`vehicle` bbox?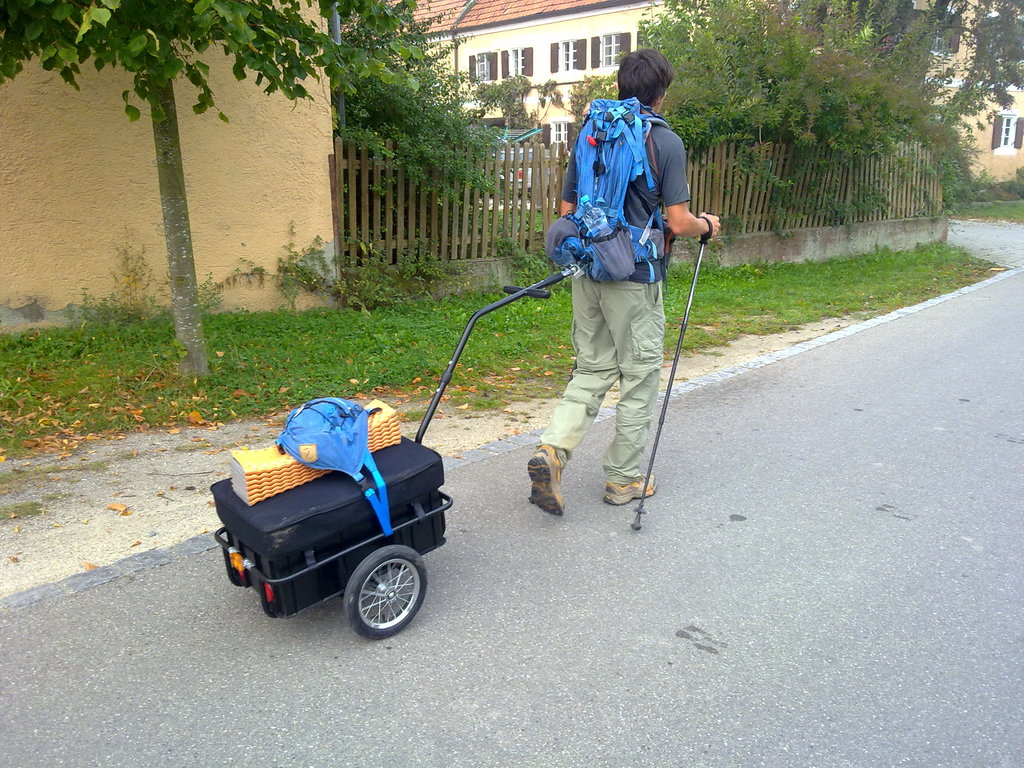
box(507, 150, 577, 196)
